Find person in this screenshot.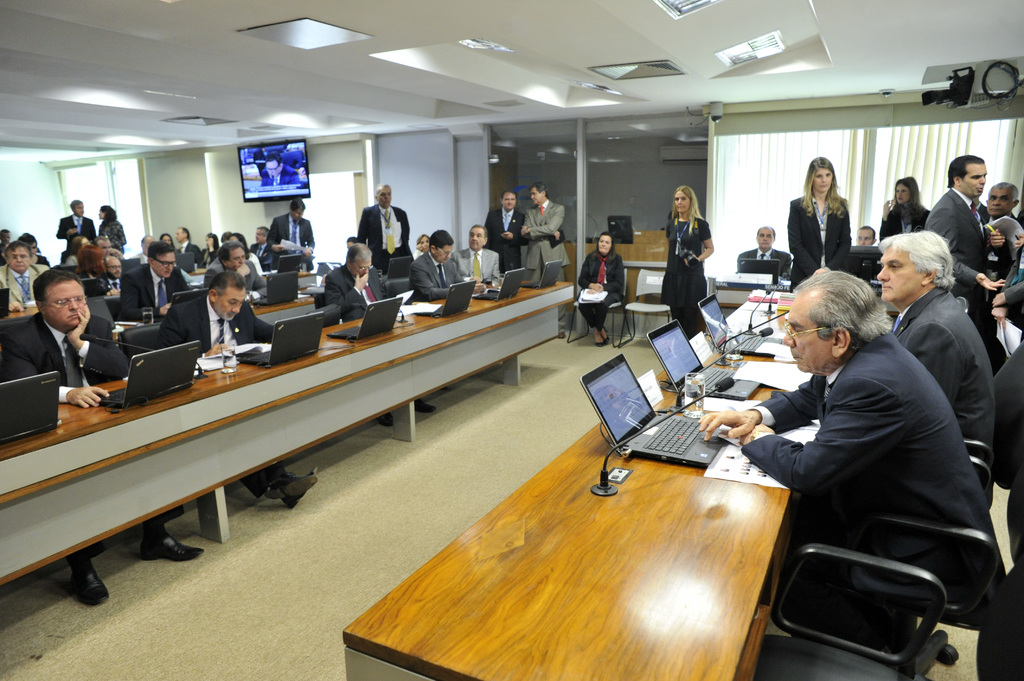
The bounding box for person is (left=0, top=266, right=208, bottom=605).
